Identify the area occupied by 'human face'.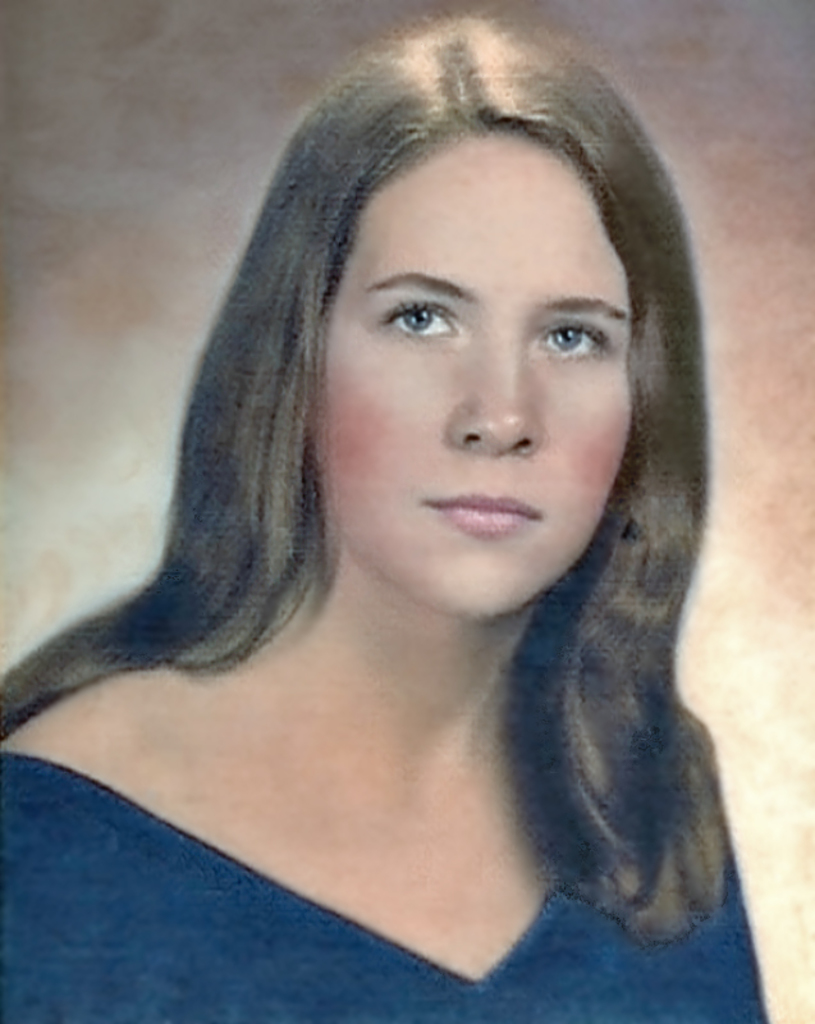
Area: select_region(310, 141, 636, 625).
